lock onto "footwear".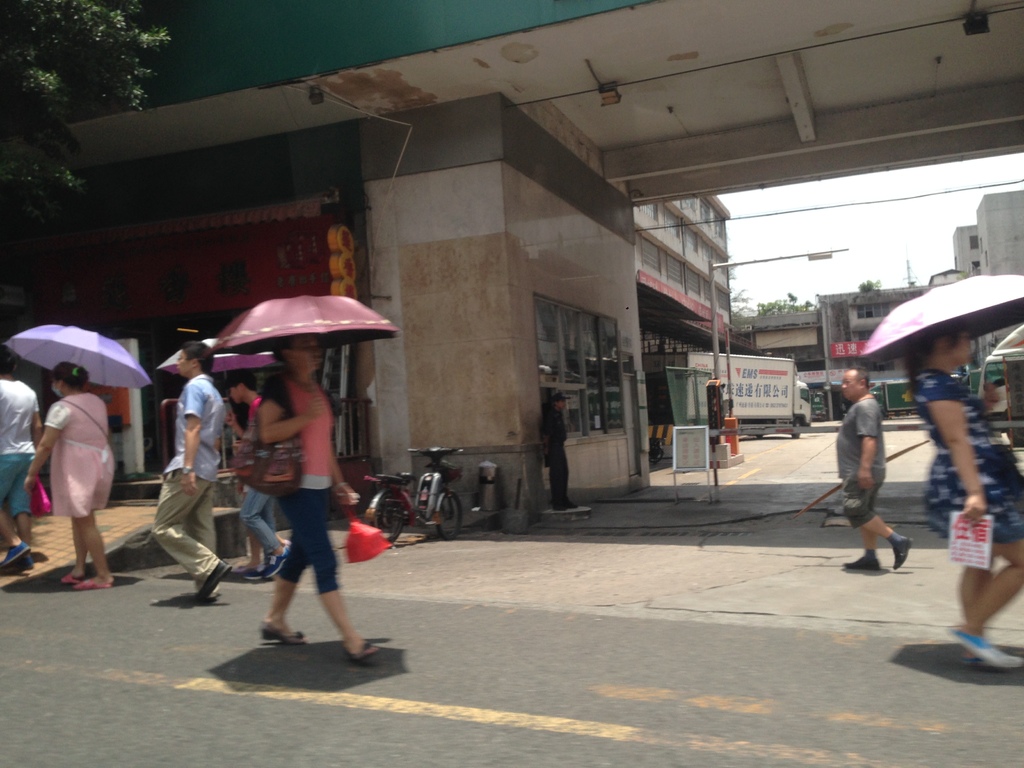
Locked: box(963, 653, 1023, 675).
